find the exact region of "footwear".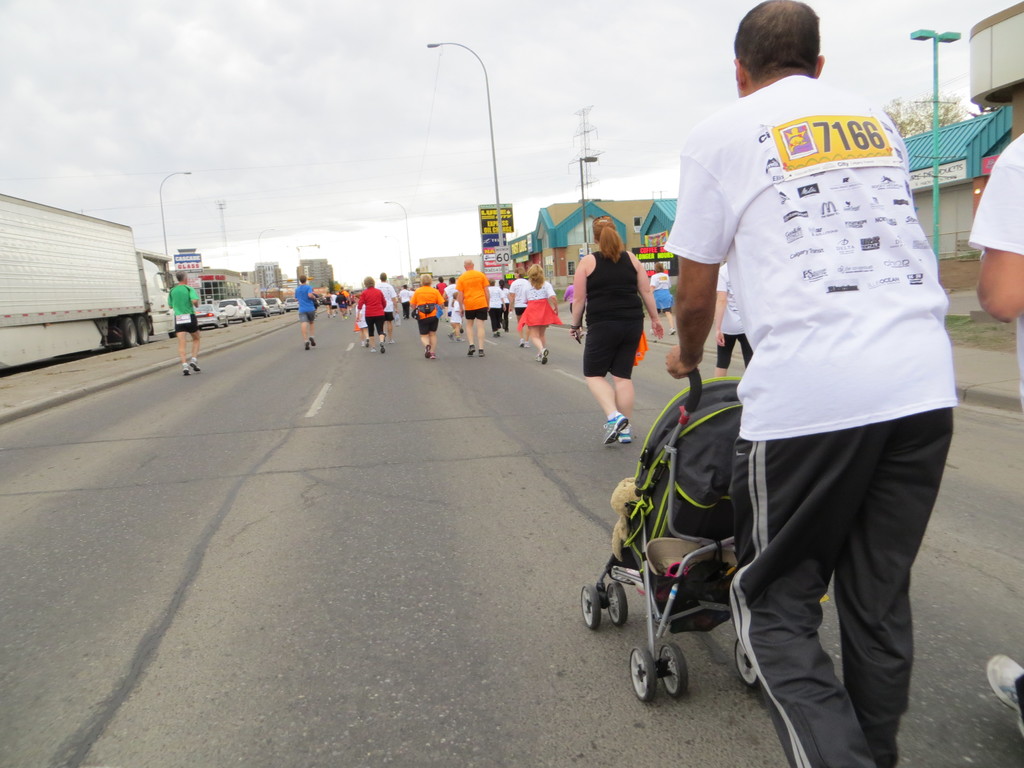
Exact region: 180 365 189 374.
